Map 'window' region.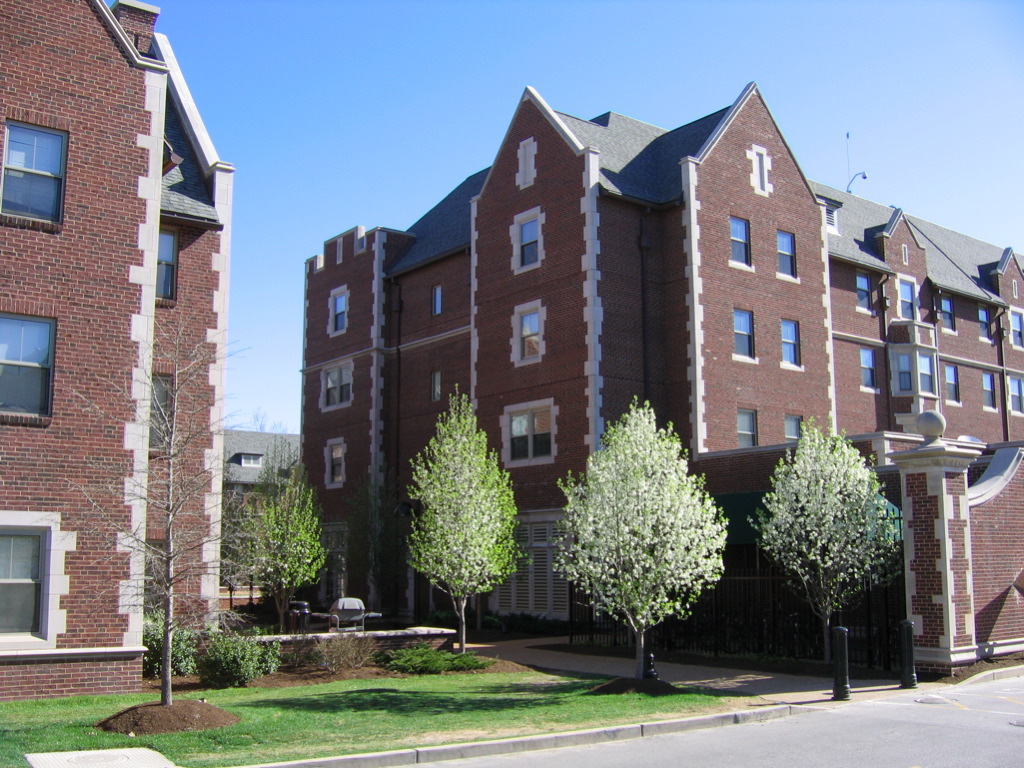
Mapped to <box>1004,370,1023,414</box>.
